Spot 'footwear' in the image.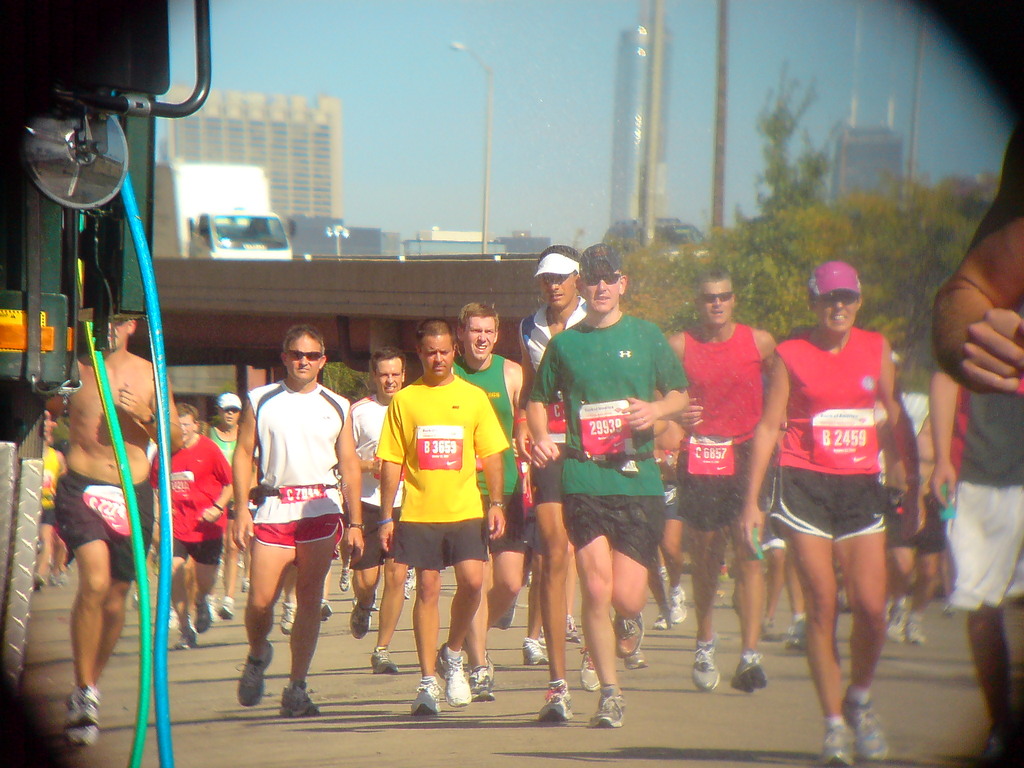
'footwear' found at box(904, 614, 928, 648).
